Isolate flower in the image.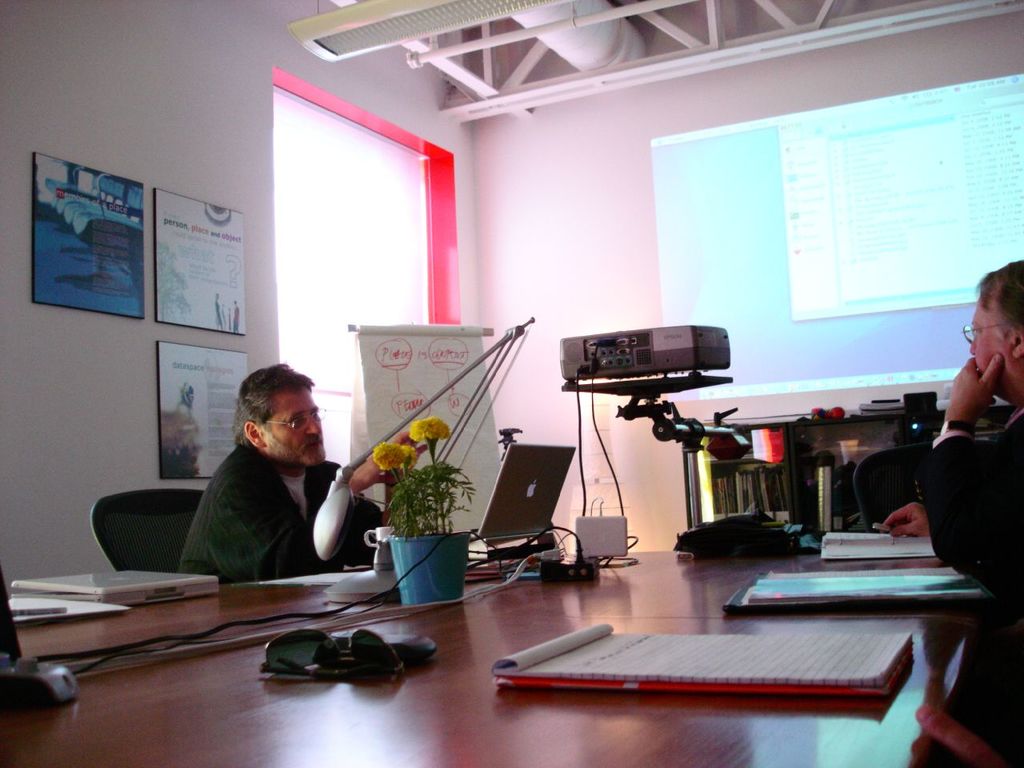
Isolated region: bbox=(368, 441, 421, 470).
